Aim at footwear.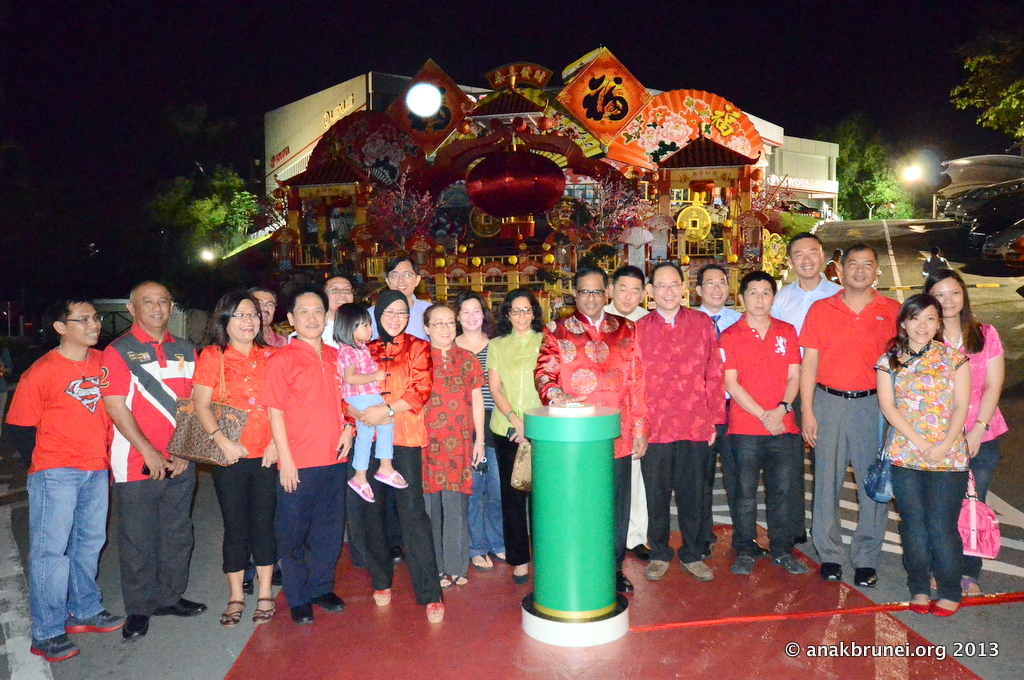
Aimed at [left=242, top=578, right=252, bottom=594].
